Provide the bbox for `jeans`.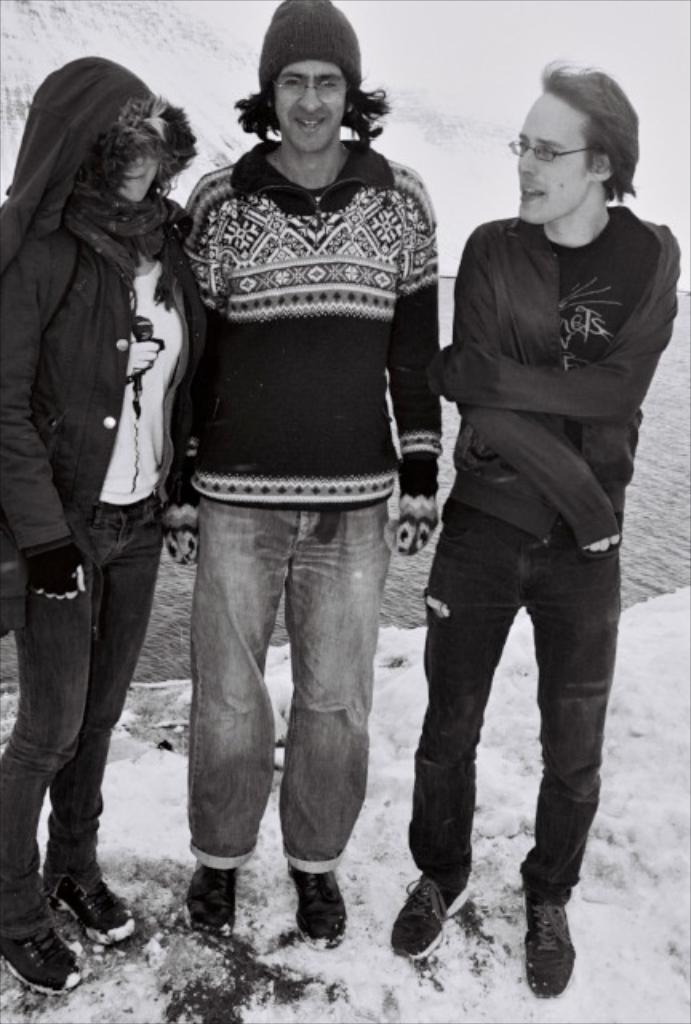
bbox(189, 496, 392, 874).
